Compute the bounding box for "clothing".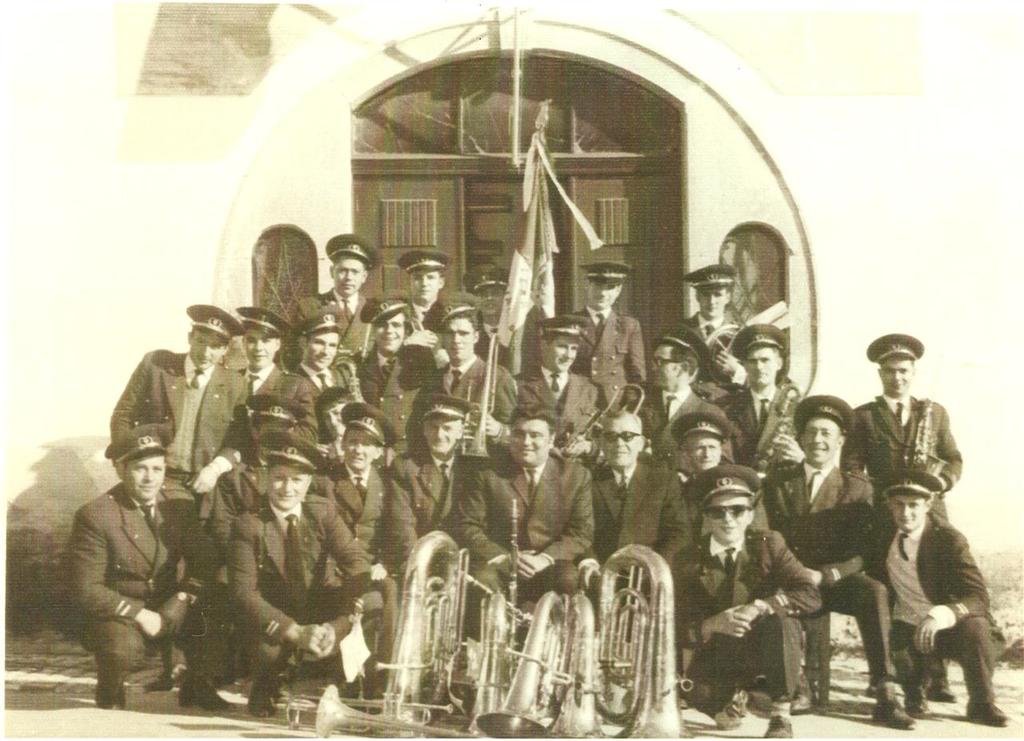
(354, 345, 433, 448).
